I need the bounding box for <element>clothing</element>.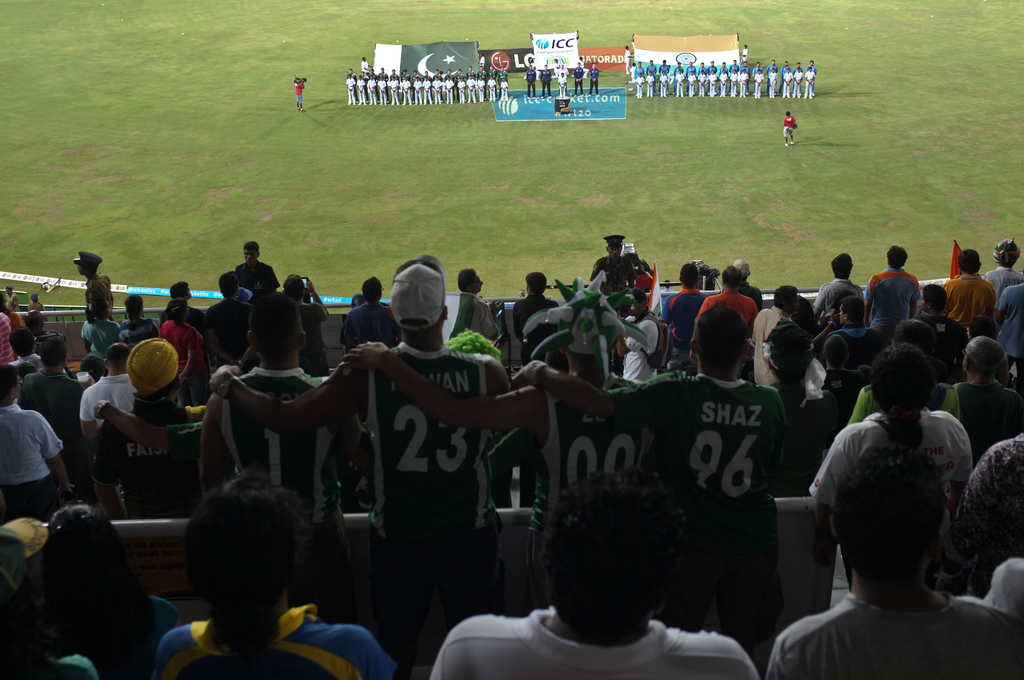
Here it is: BBox(156, 325, 198, 385).
